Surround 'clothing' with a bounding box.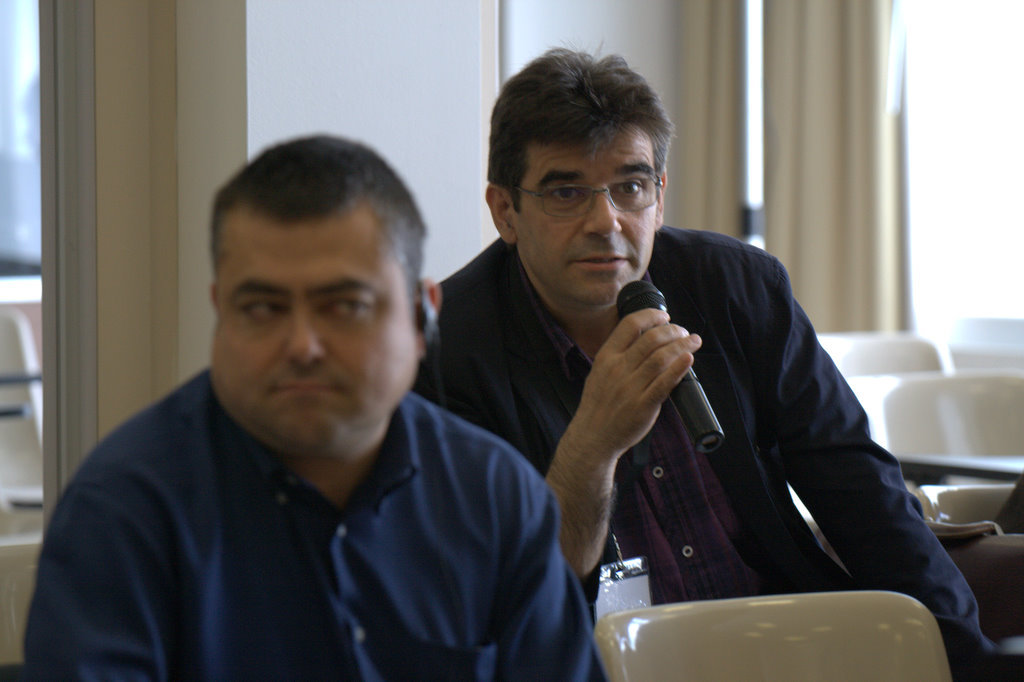
(x1=473, y1=213, x2=969, y2=660).
